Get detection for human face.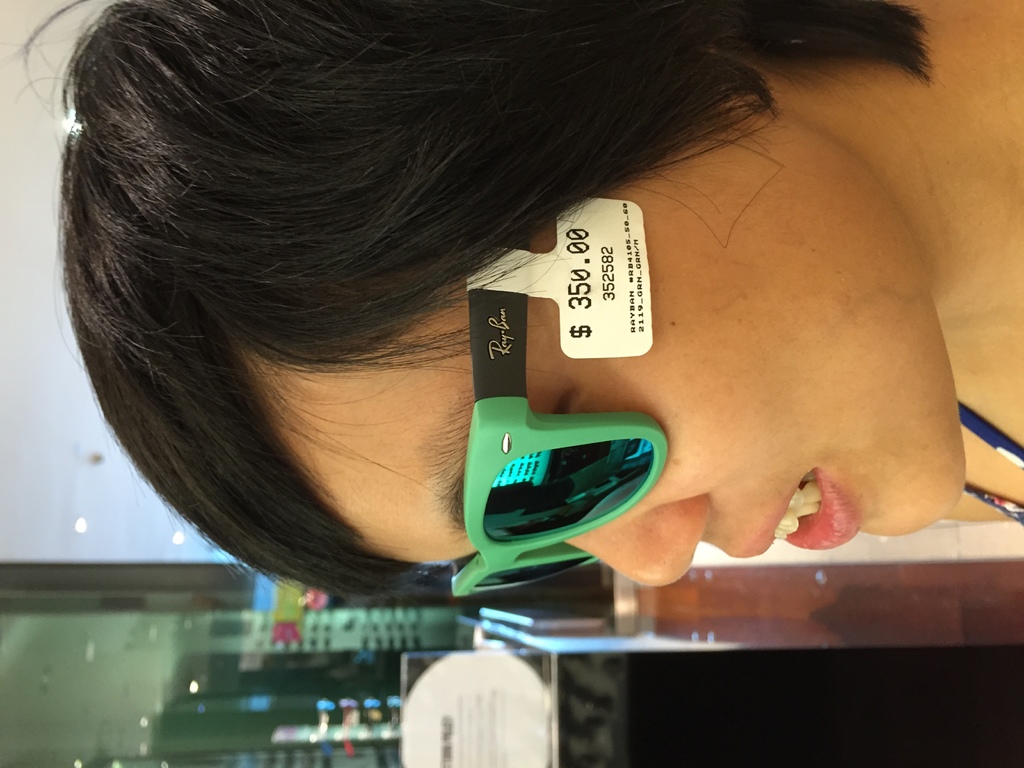
Detection: (x1=234, y1=100, x2=964, y2=585).
